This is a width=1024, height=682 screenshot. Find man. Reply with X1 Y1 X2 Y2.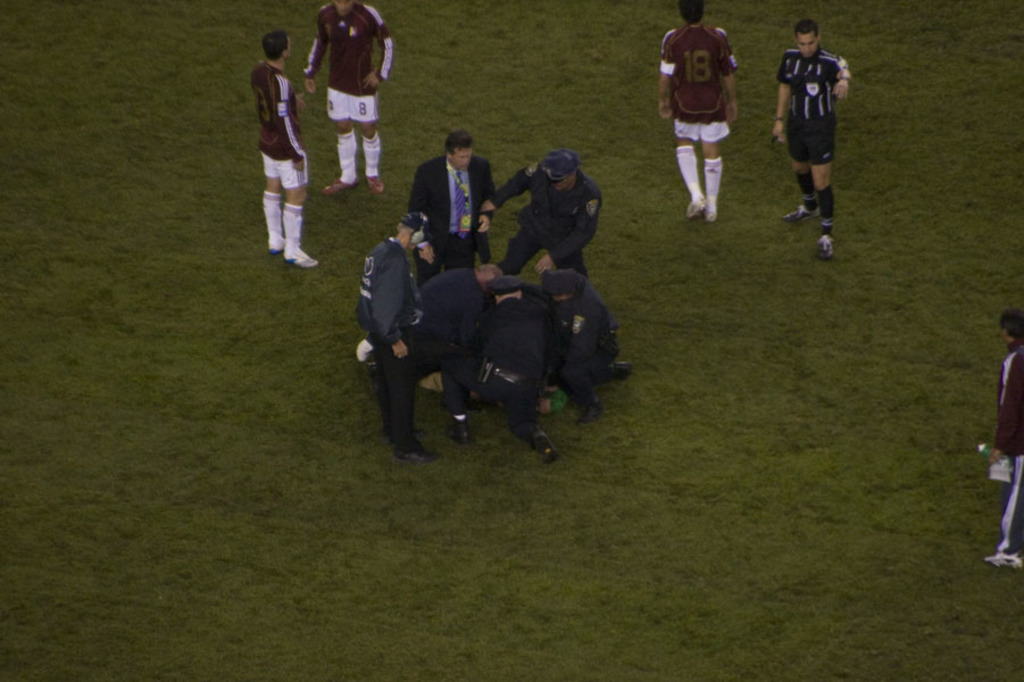
419 120 496 263.
